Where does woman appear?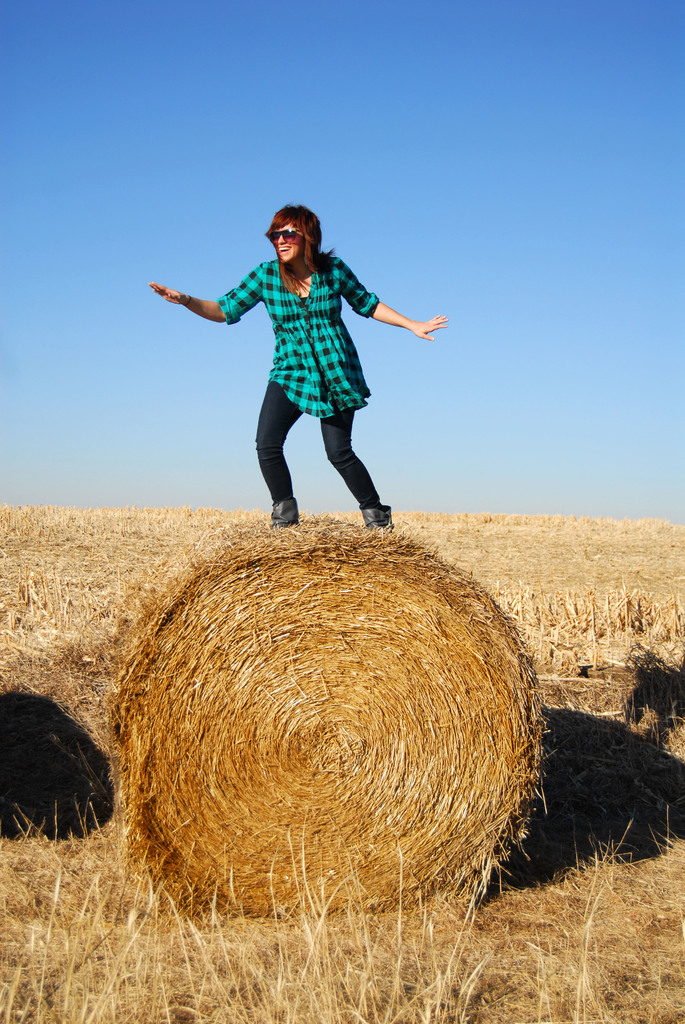
Appears at bbox=(159, 214, 443, 530).
